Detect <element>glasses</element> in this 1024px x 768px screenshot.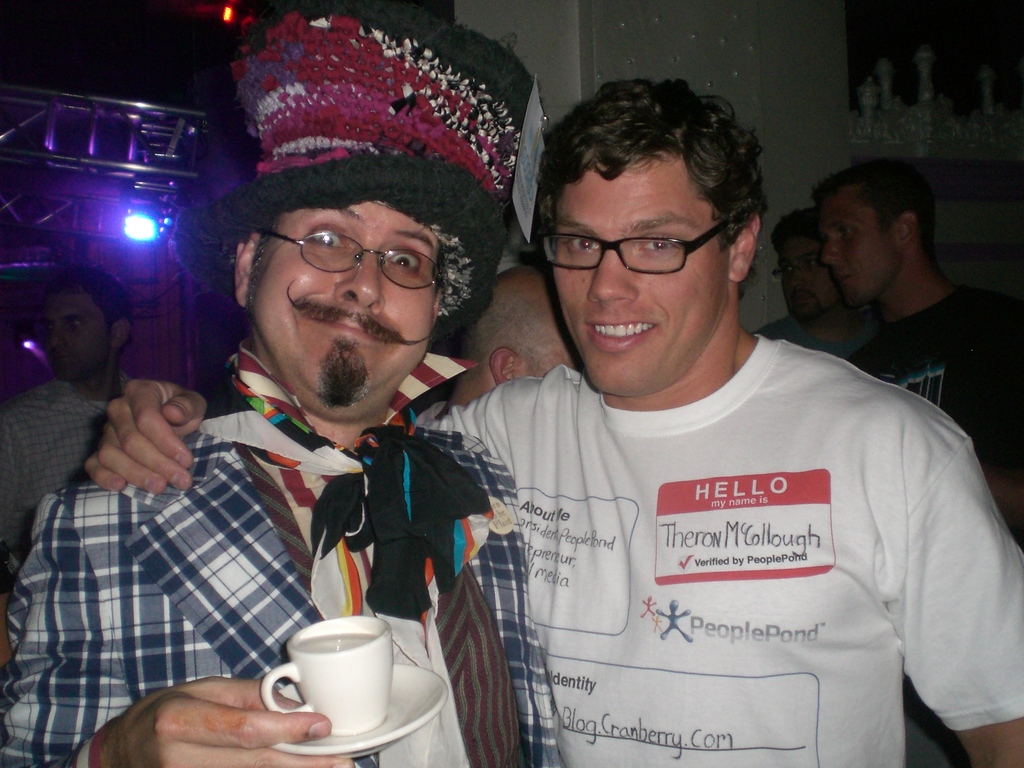
Detection: {"left": 770, "top": 251, "right": 830, "bottom": 284}.
